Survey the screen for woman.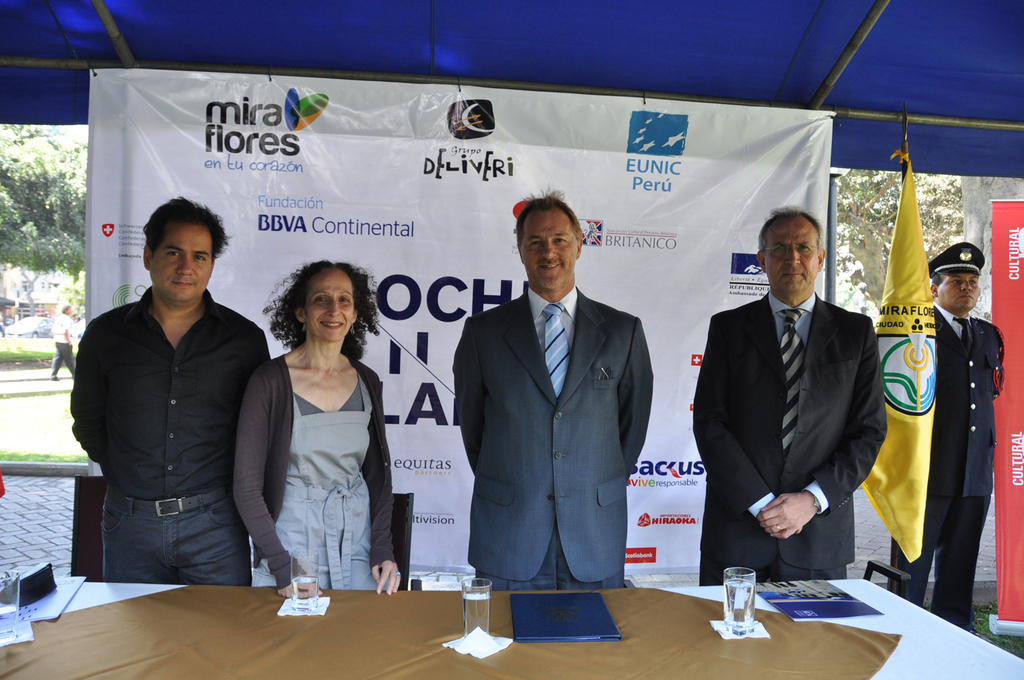
Survey found: [228,257,404,599].
